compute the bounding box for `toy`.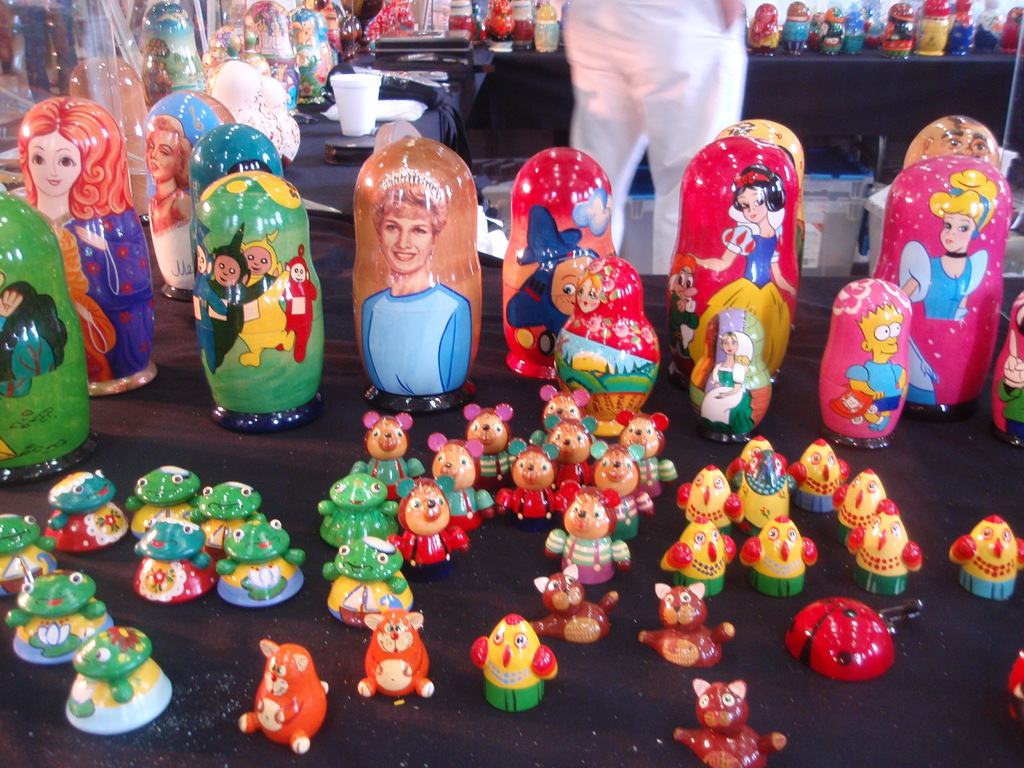
BBox(664, 129, 794, 391).
